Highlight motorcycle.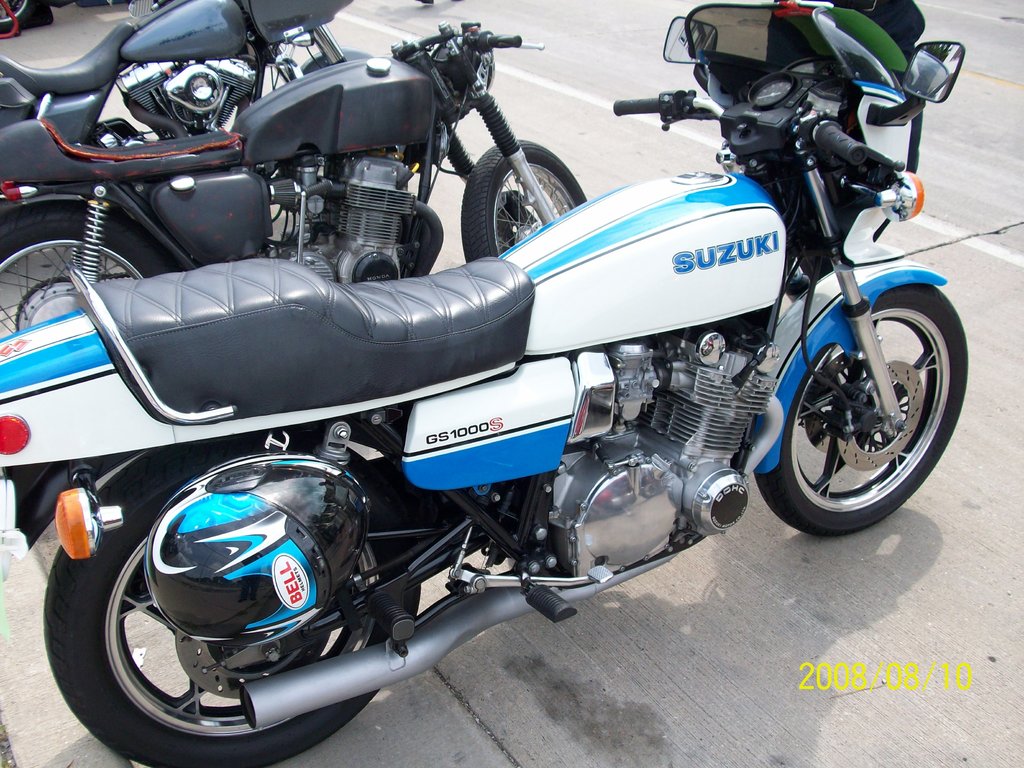
Highlighted region: left=24, top=0, right=923, bottom=767.
